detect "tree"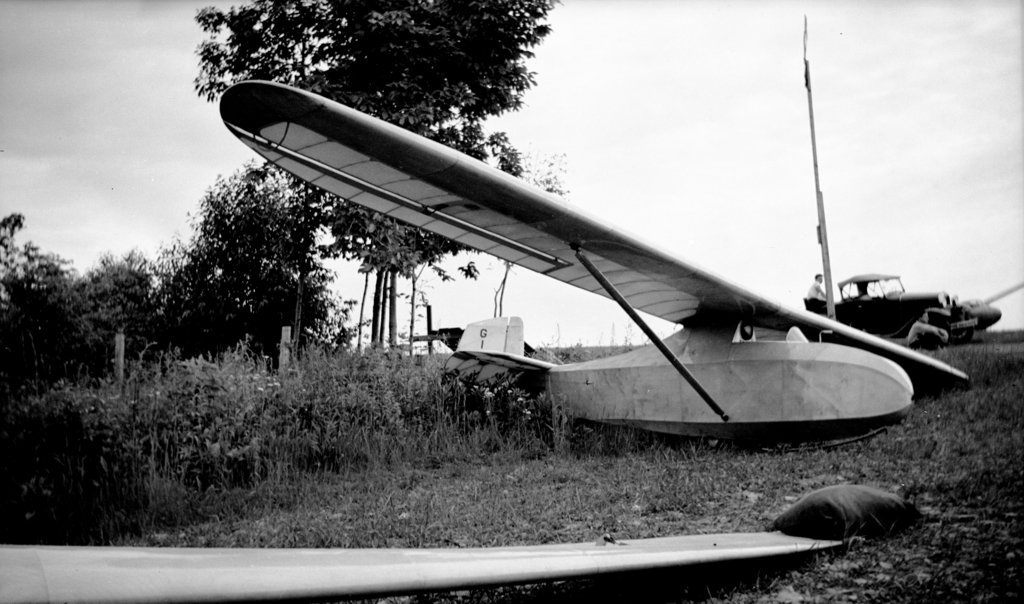
select_region(72, 240, 181, 367)
